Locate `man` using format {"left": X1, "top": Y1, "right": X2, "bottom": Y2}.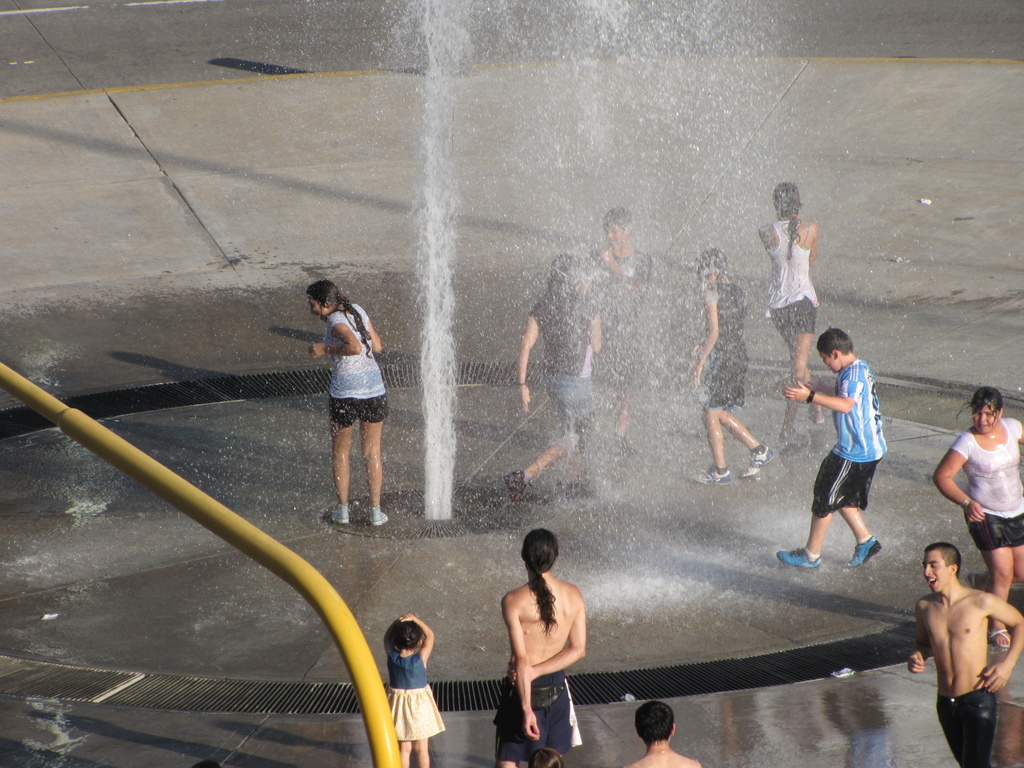
{"left": 920, "top": 531, "right": 1016, "bottom": 764}.
